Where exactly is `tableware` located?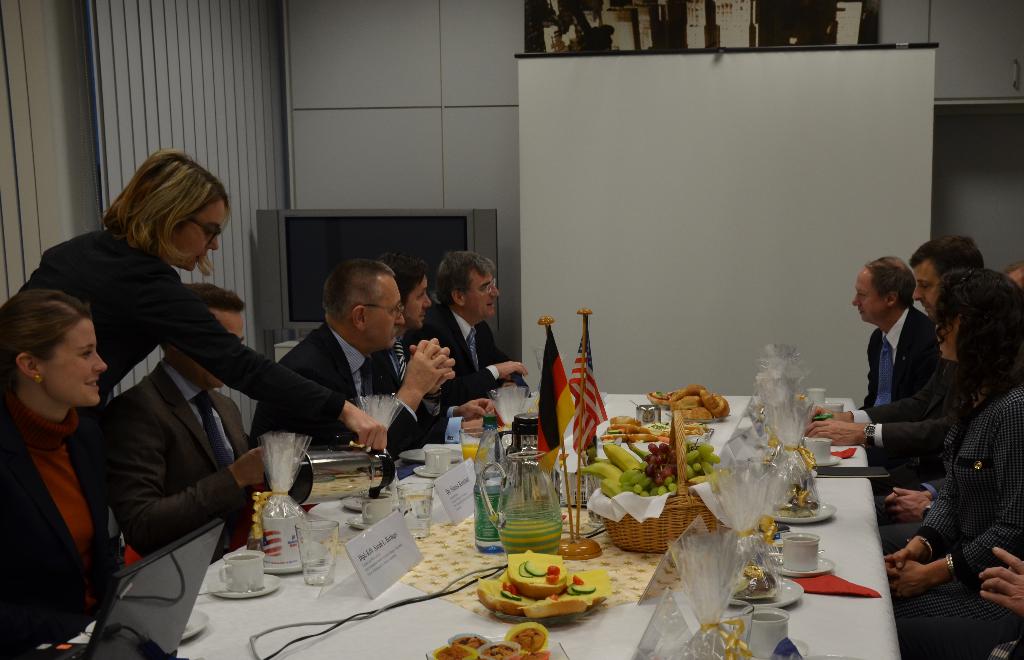
Its bounding box is {"x1": 786, "y1": 641, "x2": 812, "y2": 659}.
